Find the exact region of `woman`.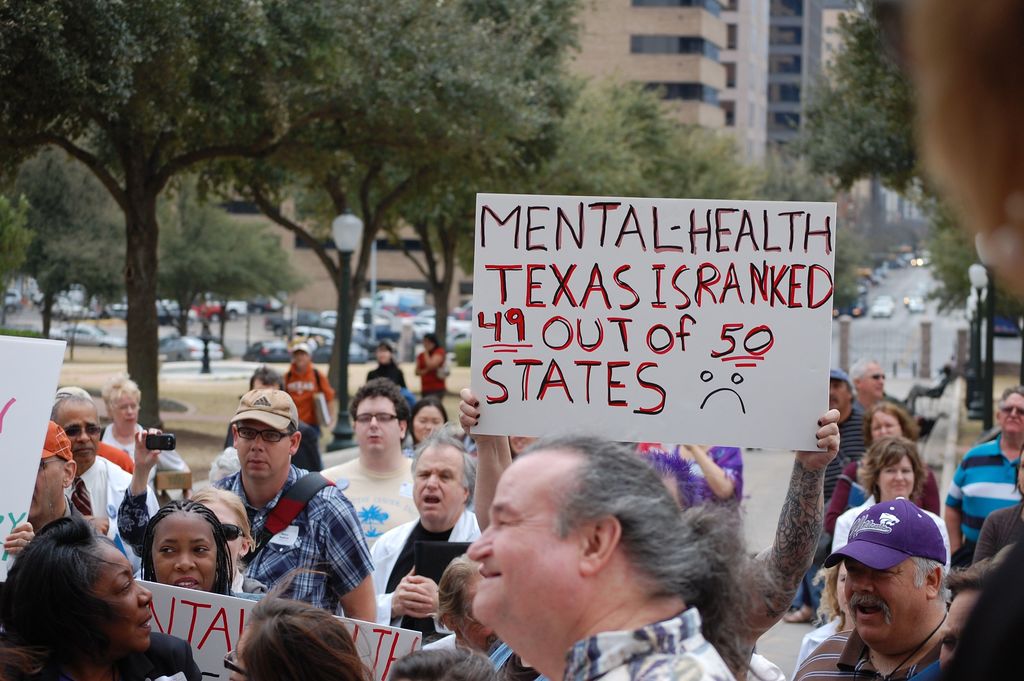
Exact region: [408,402,449,448].
